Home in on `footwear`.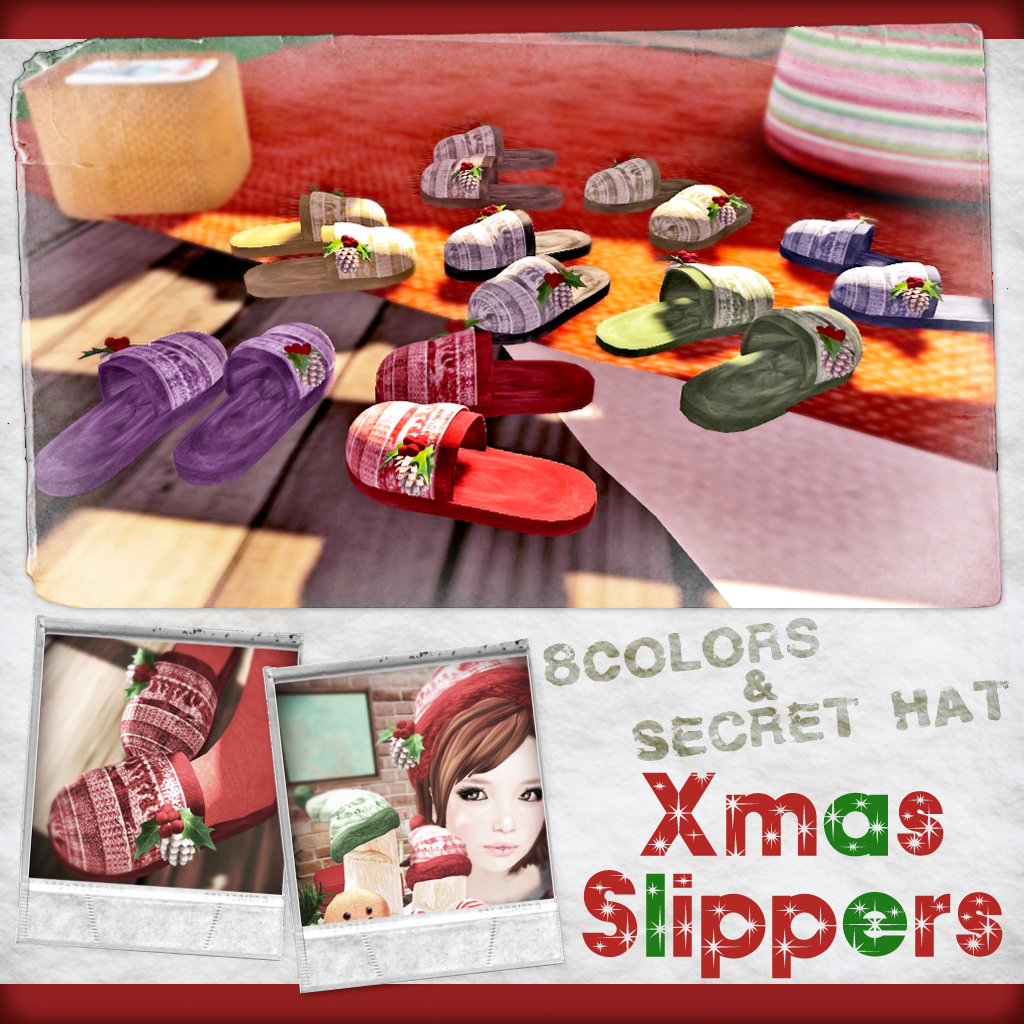
Homed in at l=342, t=399, r=602, b=540.
